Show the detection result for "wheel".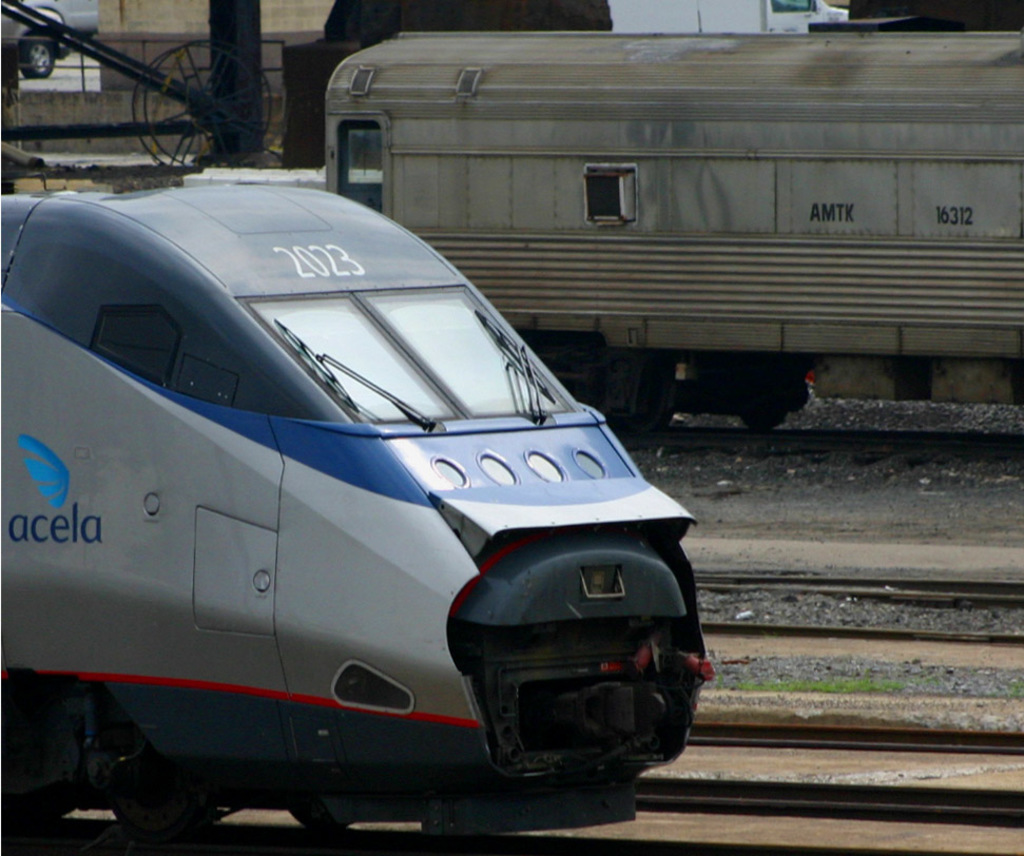
<box>737,406,791,429</box>.
